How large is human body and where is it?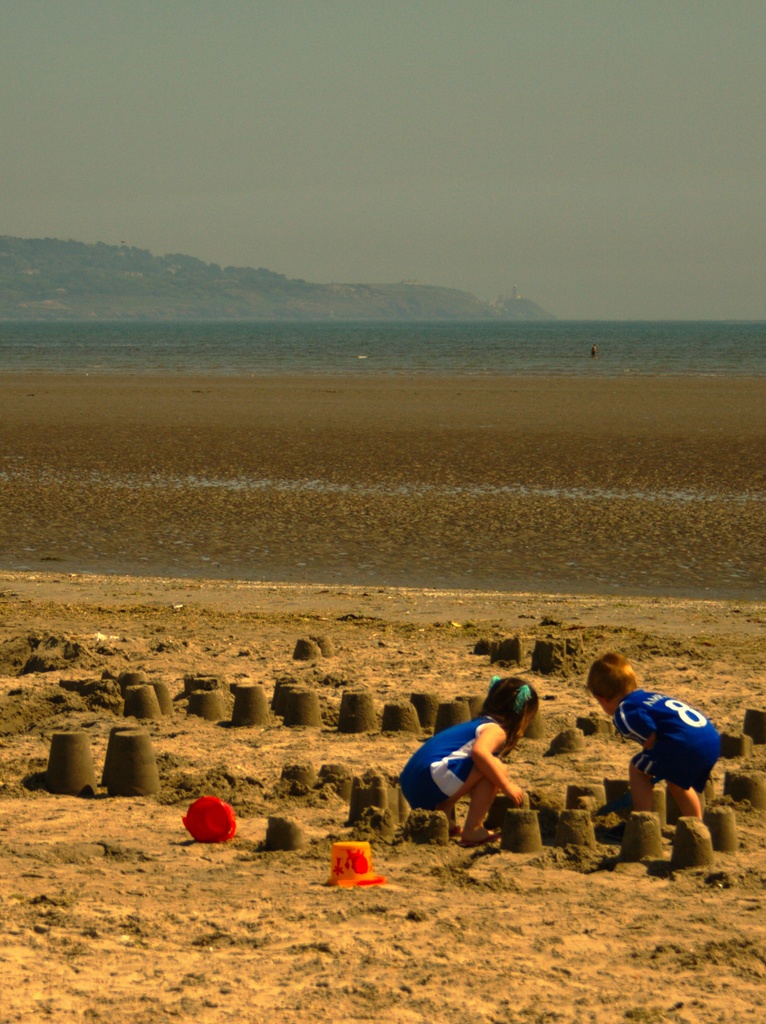
Bounding box: (615, 683, 736, 856).
